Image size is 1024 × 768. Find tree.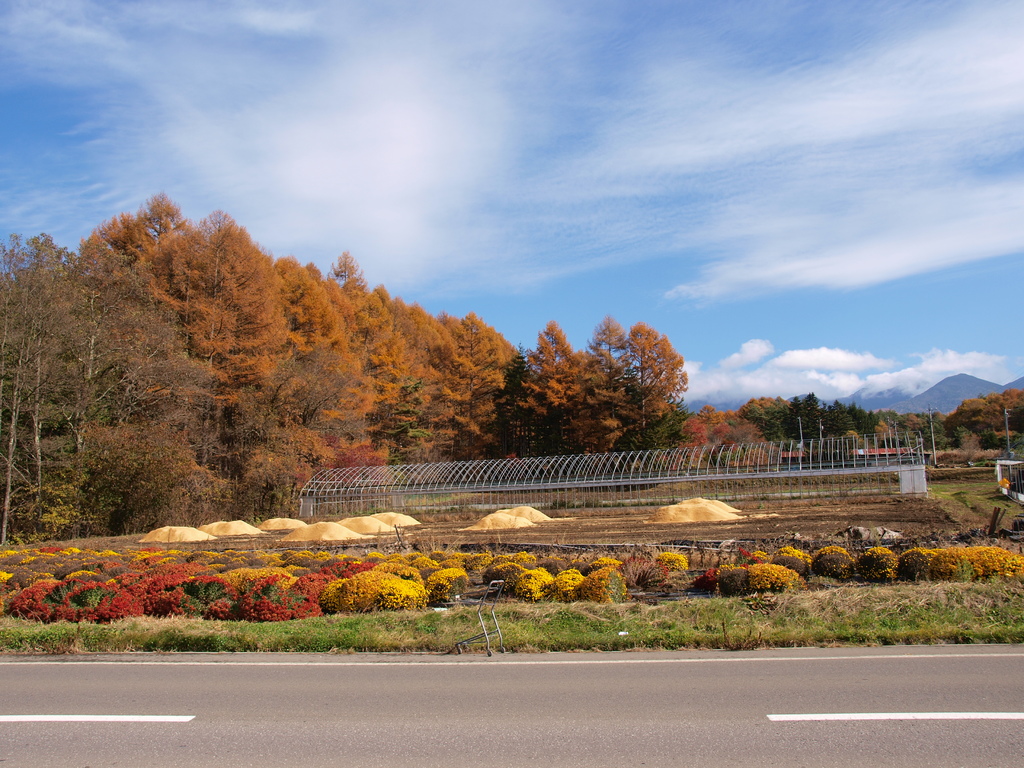
(330,249,370,290).
